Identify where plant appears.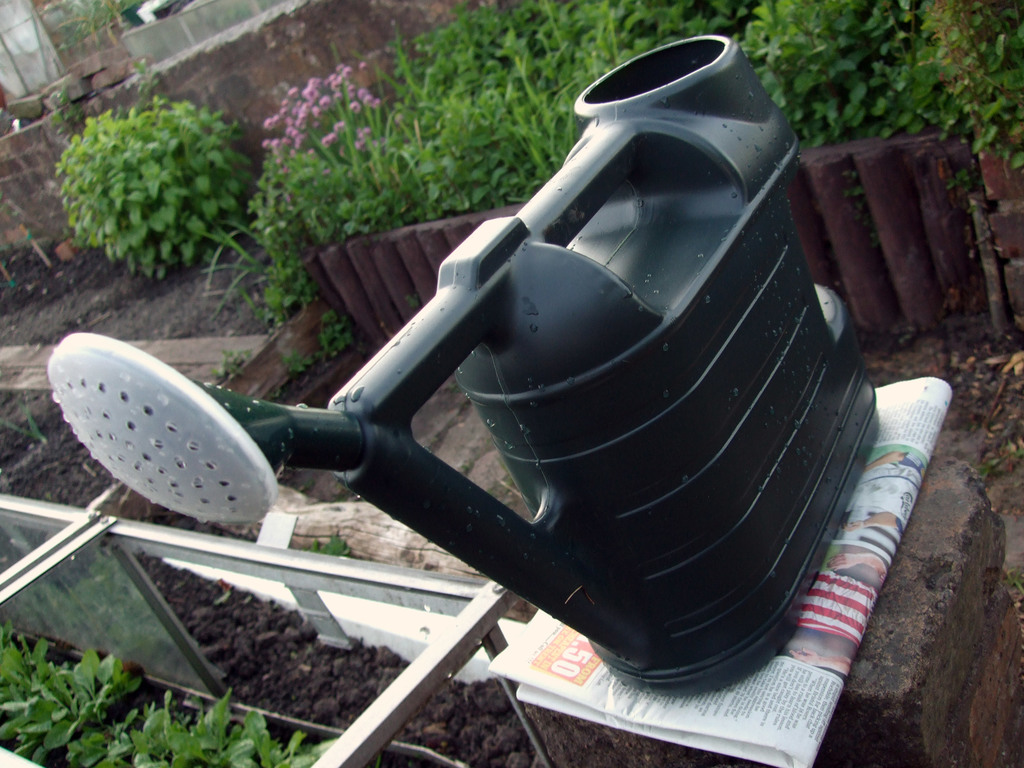
Appears at (307,536,358,556).
